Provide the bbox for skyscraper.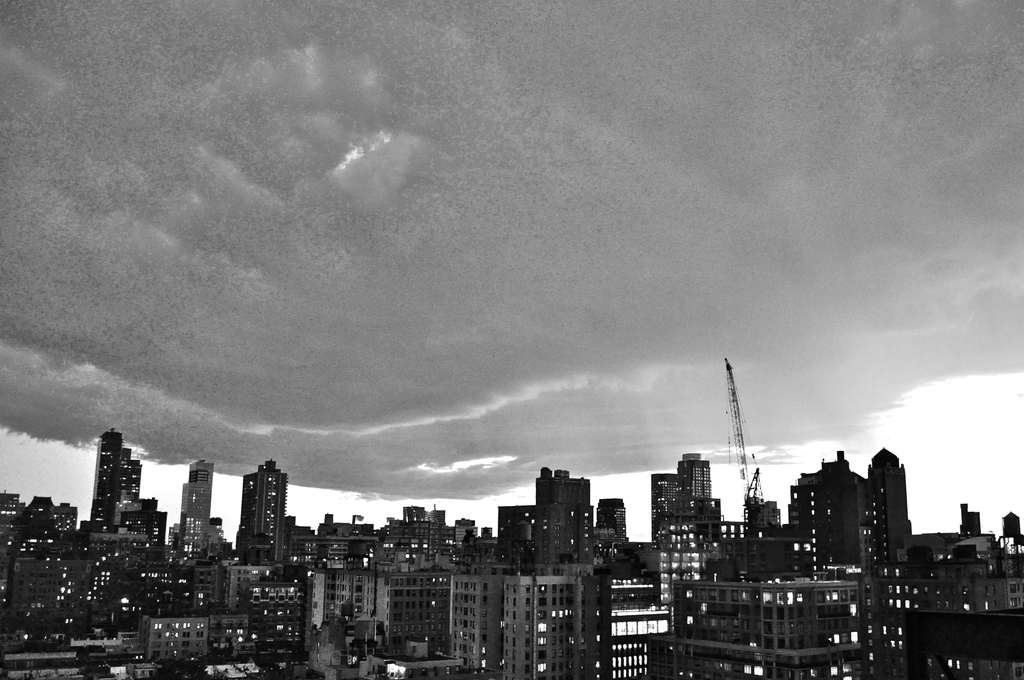
BBox(670, 579, 872, 679).
